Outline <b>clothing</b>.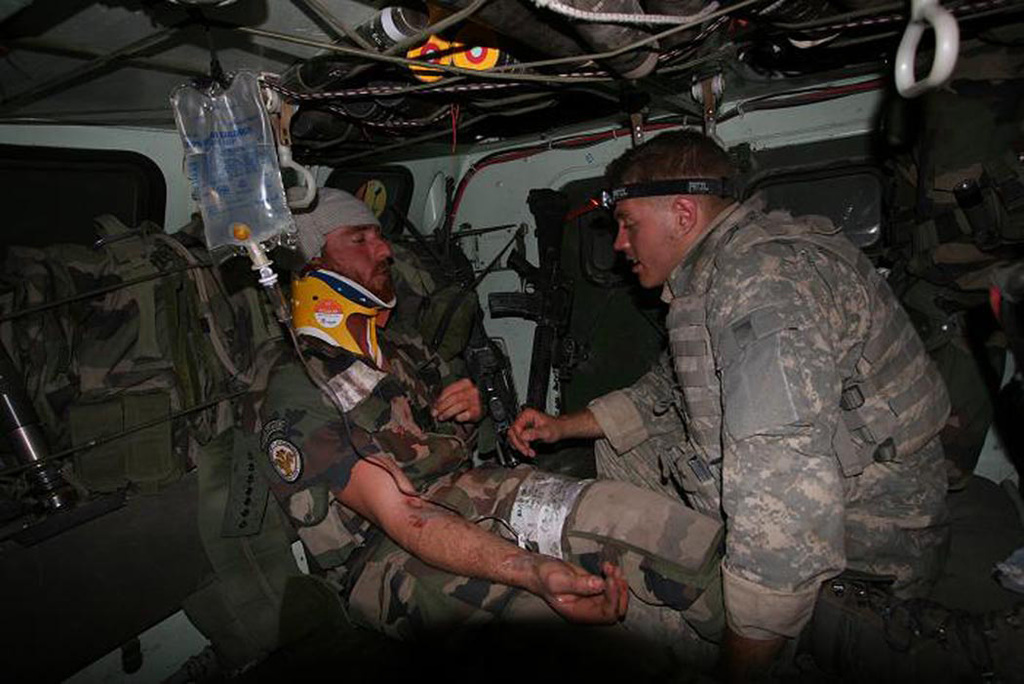
Outline: rect(249, 262, 865, 647).
